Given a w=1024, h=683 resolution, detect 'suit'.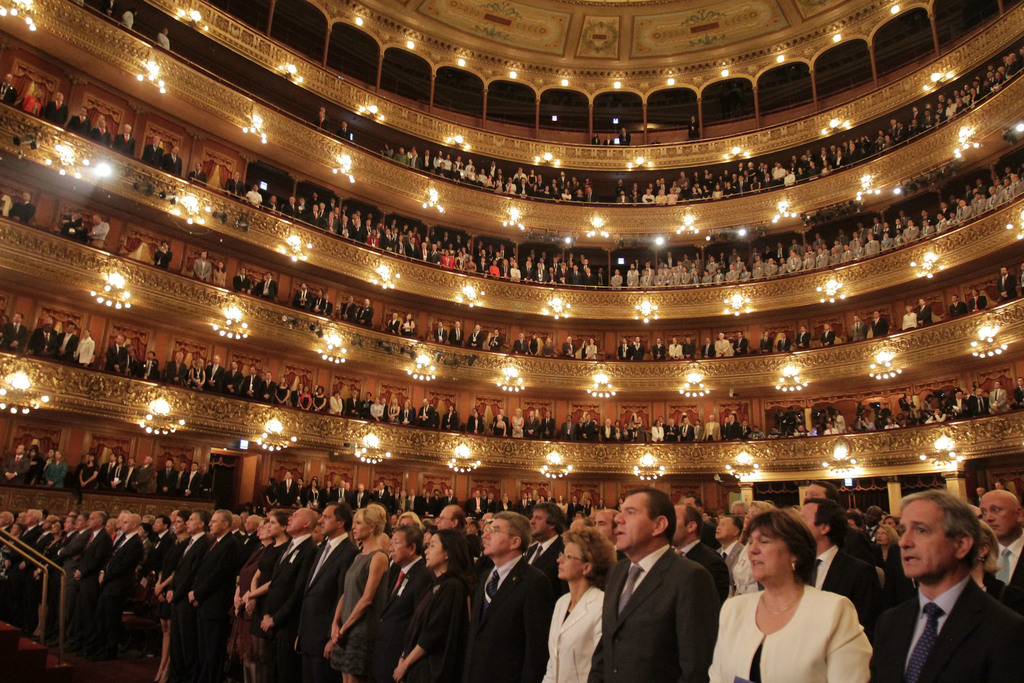
bbox=(668, 343, 684, 357).
